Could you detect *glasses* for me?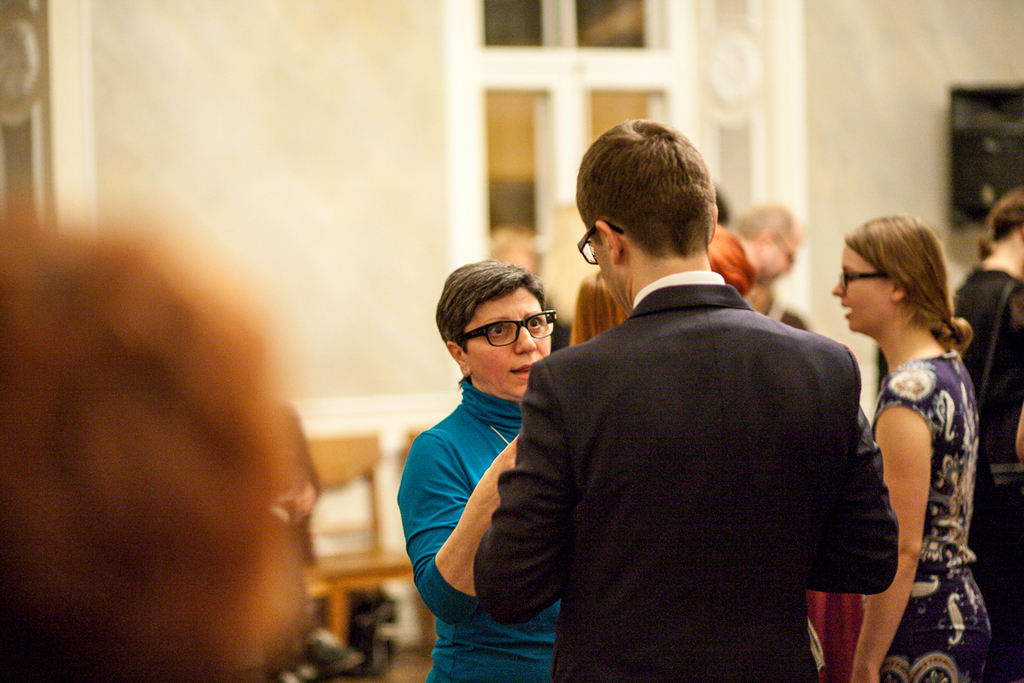
Detection result: region(454, 313, 566, 359).
